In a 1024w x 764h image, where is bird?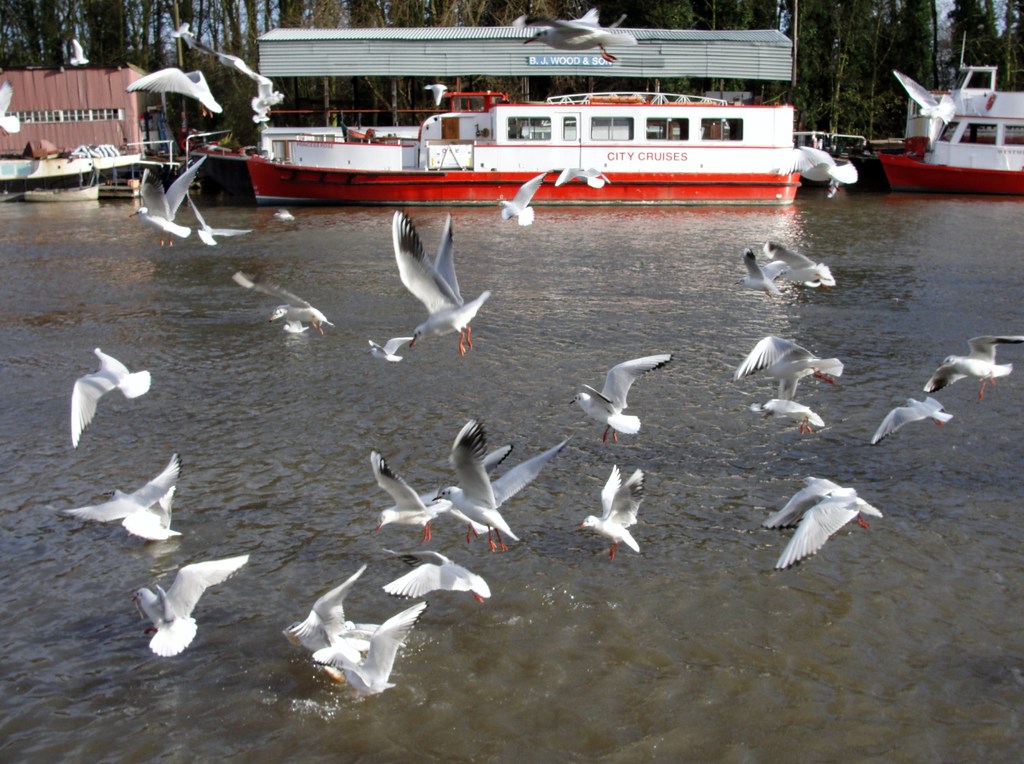
<box>184,188,252,246</box>.
